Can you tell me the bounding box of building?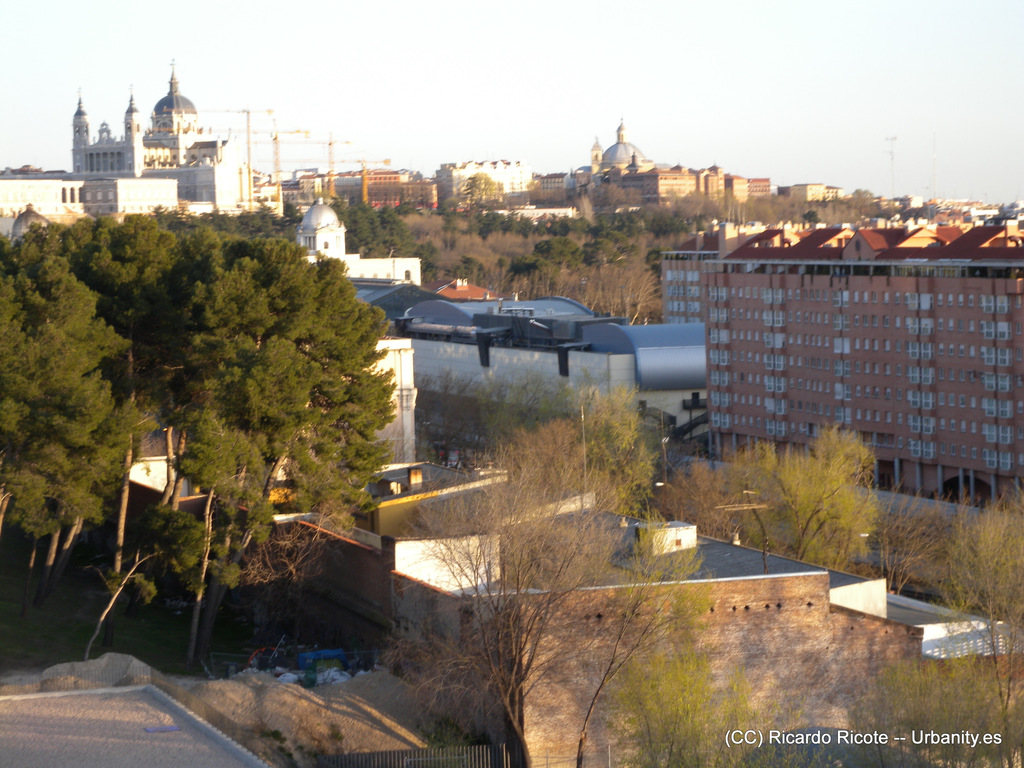
BBox(790, 182, 826, 204).
